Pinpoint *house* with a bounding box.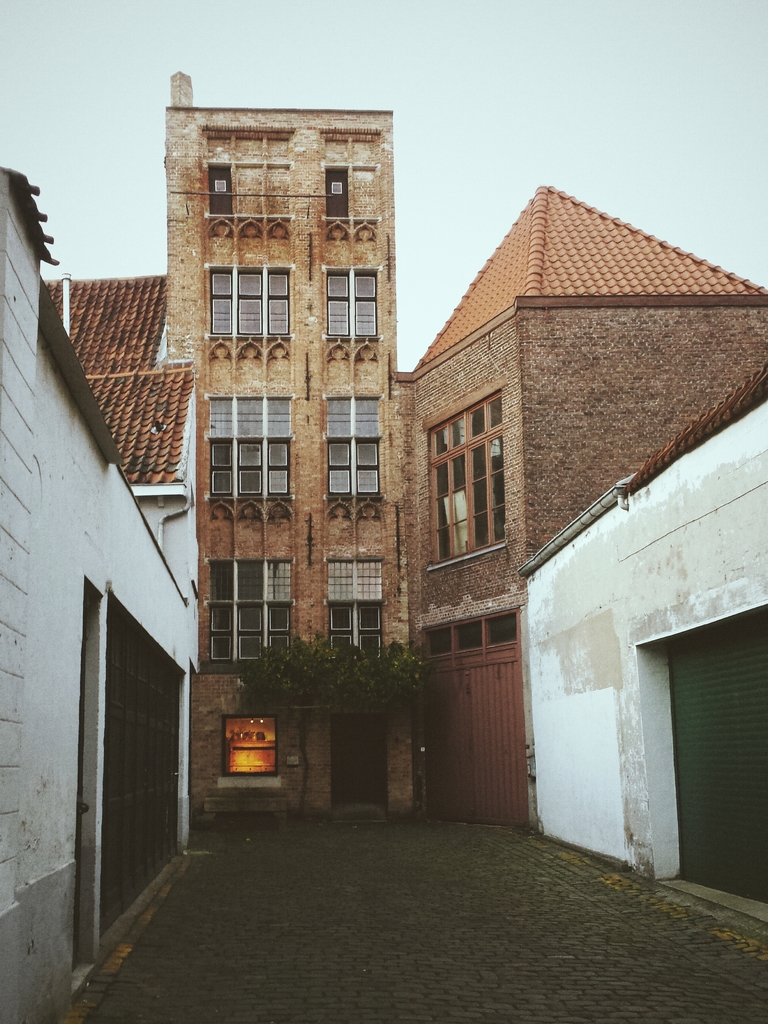
x1=0, y1=157, x2=199, y2=1023.
